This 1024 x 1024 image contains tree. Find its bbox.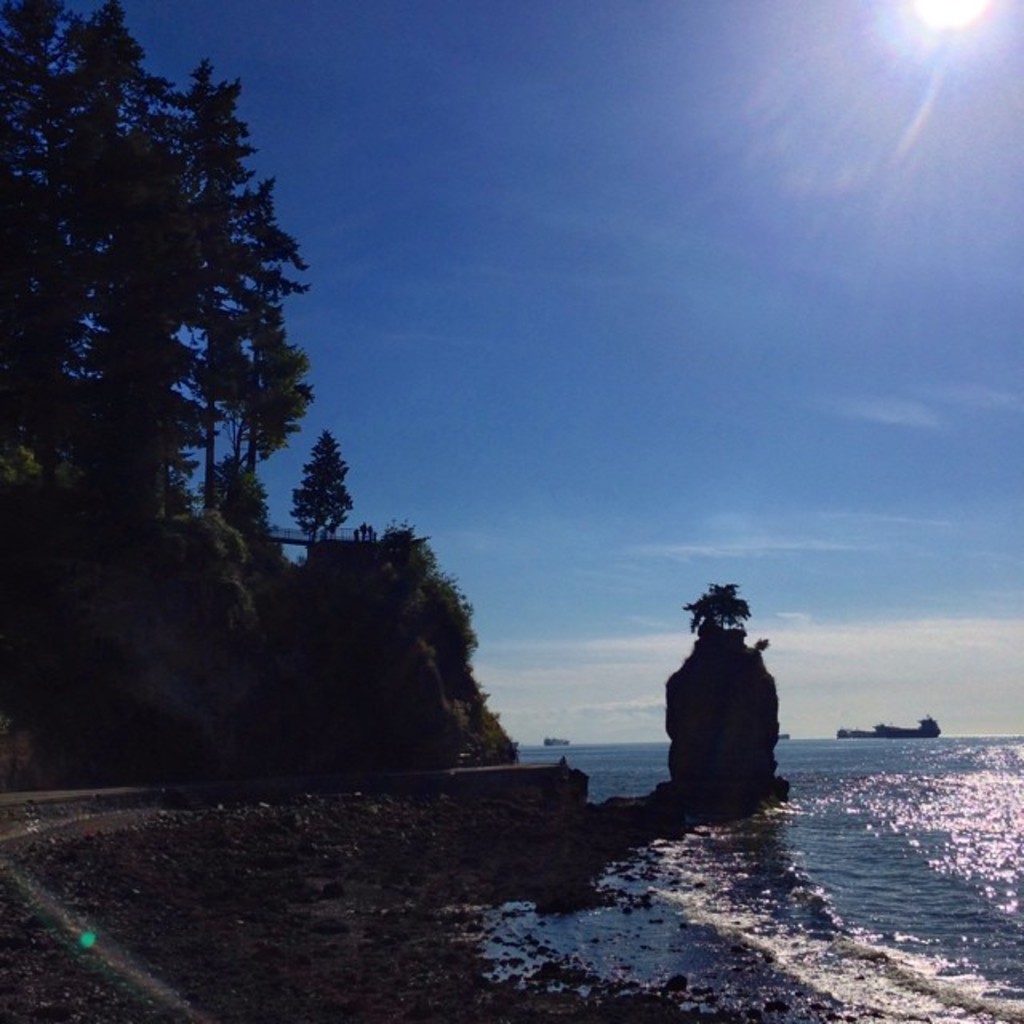
(left=683, top=579, right=757, bottom=640).
